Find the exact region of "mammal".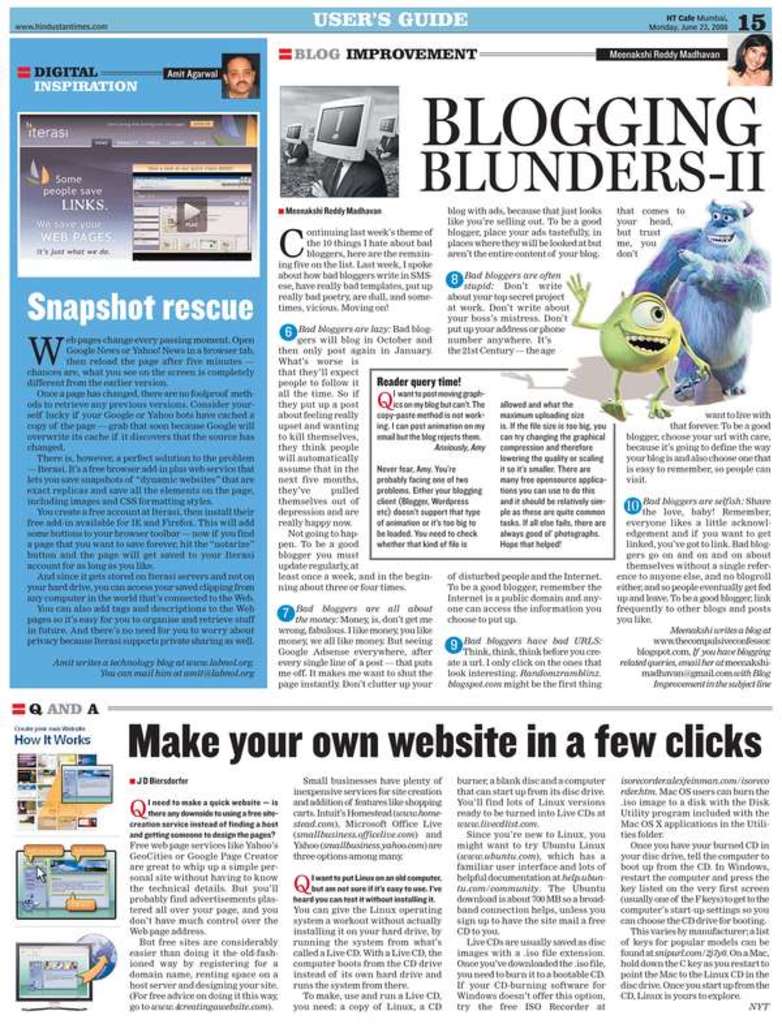
Exact region: <region>310, 147, 388, 195</region>.
